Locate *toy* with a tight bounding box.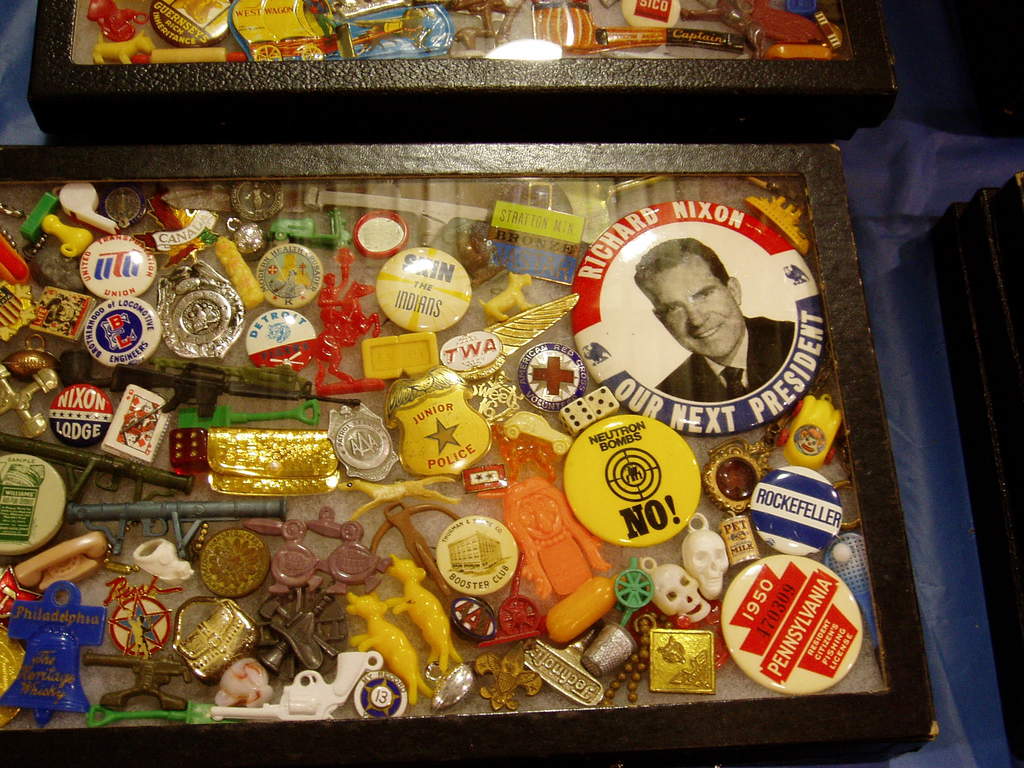
l=247, t=507, r=332, b=590.
